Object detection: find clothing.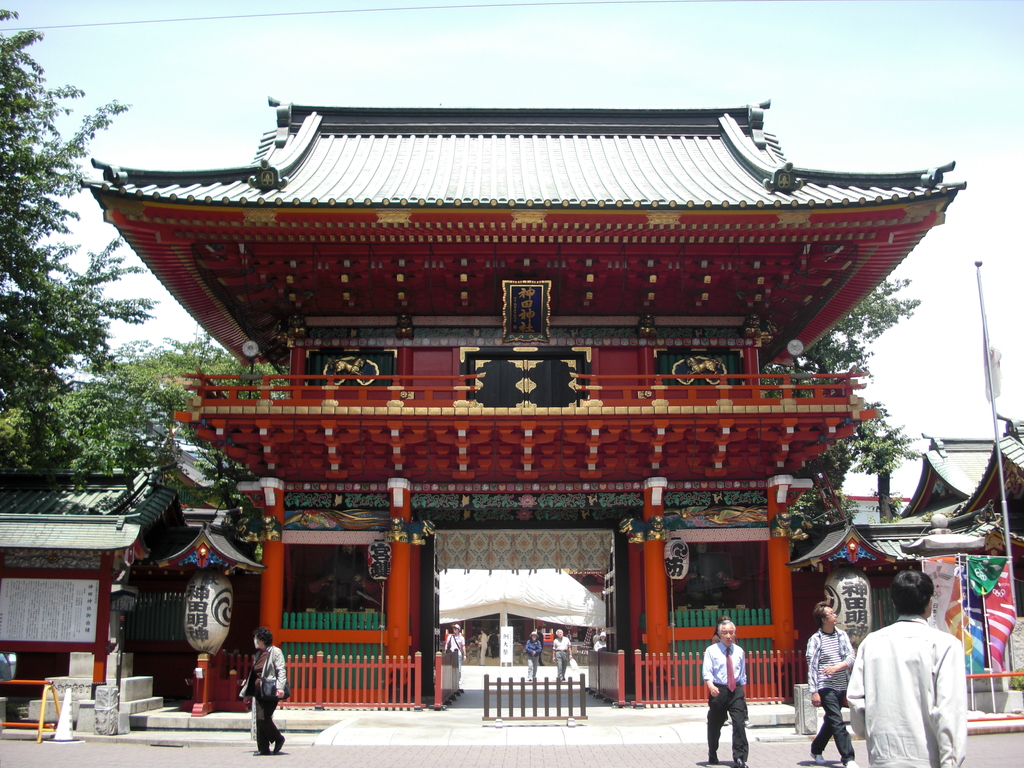
rect(694, 640, 750, 763).
